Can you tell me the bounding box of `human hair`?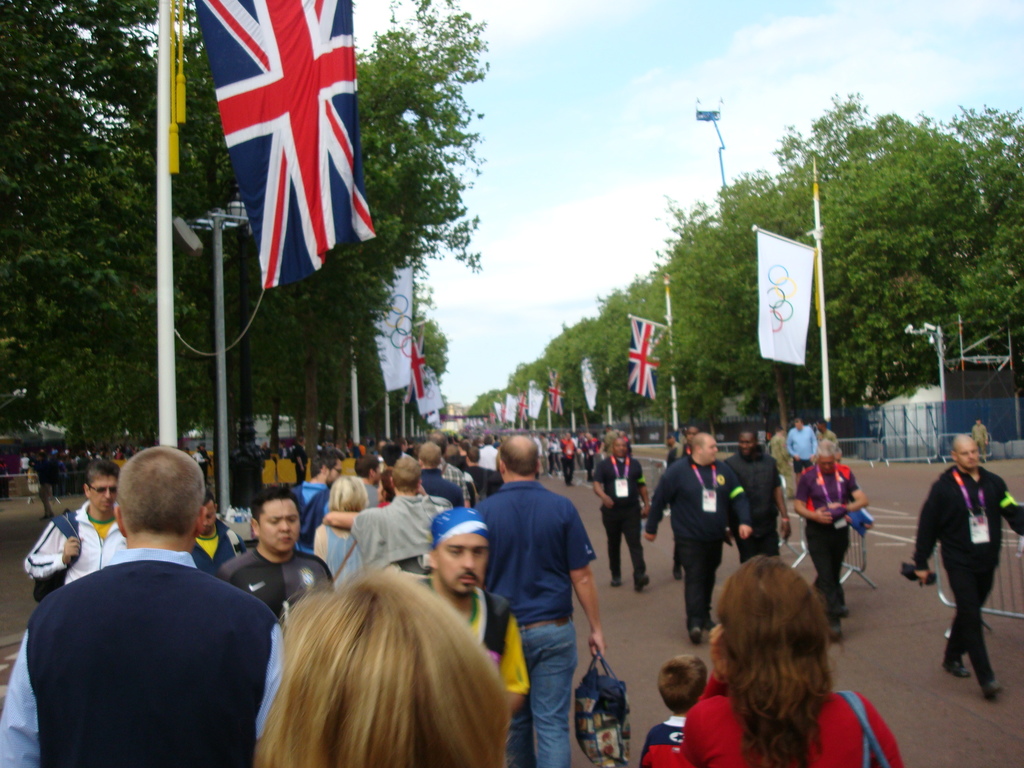
rect(715, 553, 844, 767).
